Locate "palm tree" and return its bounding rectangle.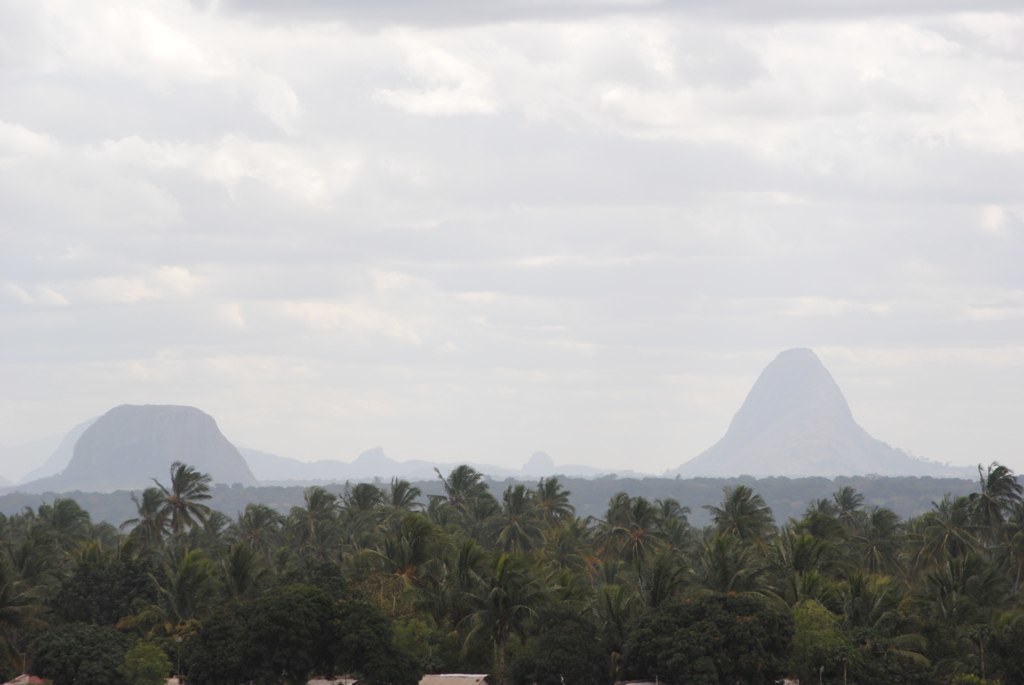
x1=595, y1=499, x2=655, y2=581.
